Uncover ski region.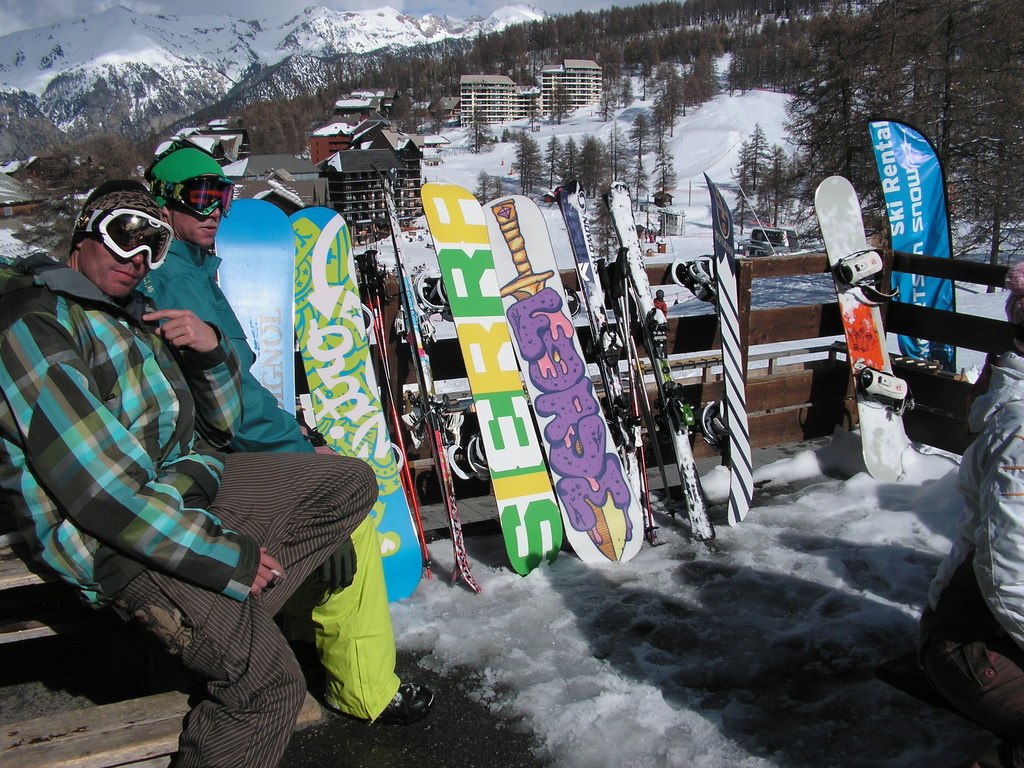
Uncovered: 216,198,296,421.
